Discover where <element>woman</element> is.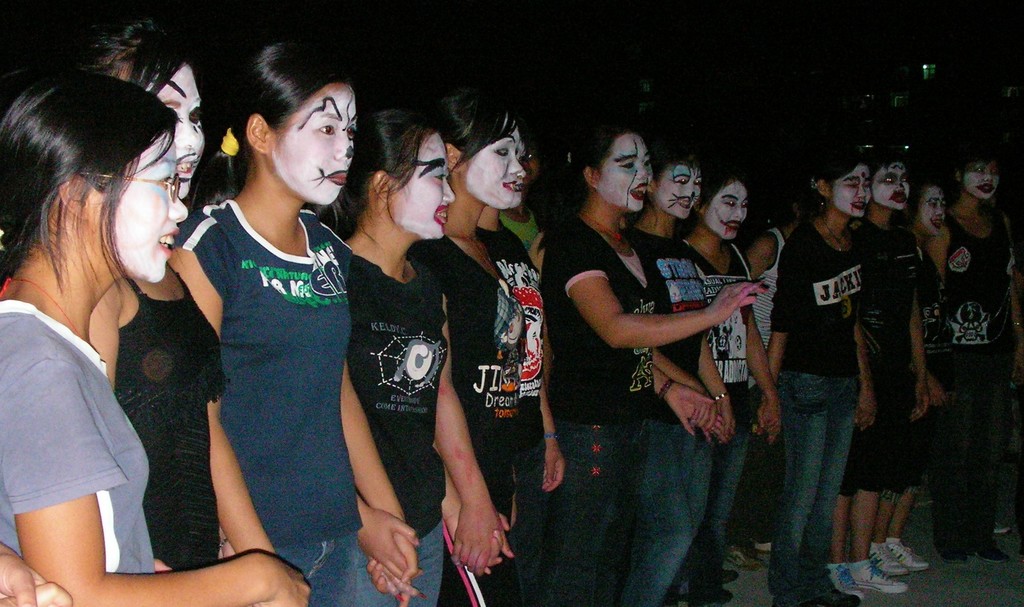
Discovered at pyautogui.locateOnScreen(316, 109, 519, 606).
